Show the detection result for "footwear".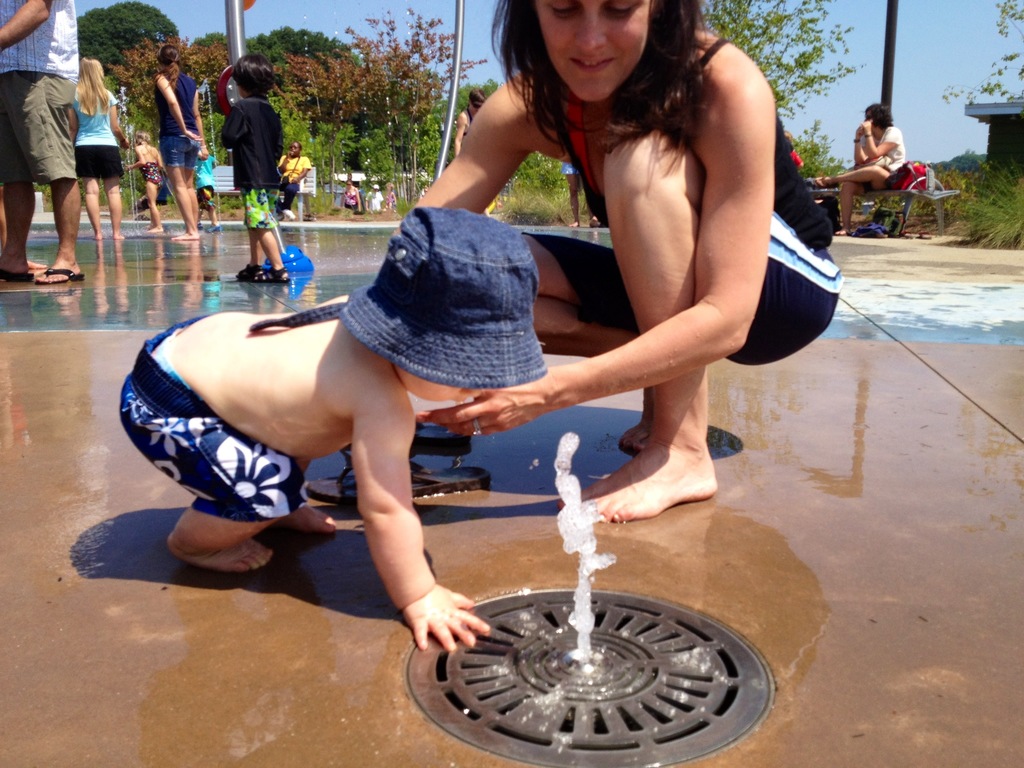
rect(31, 262, 92, 285).
